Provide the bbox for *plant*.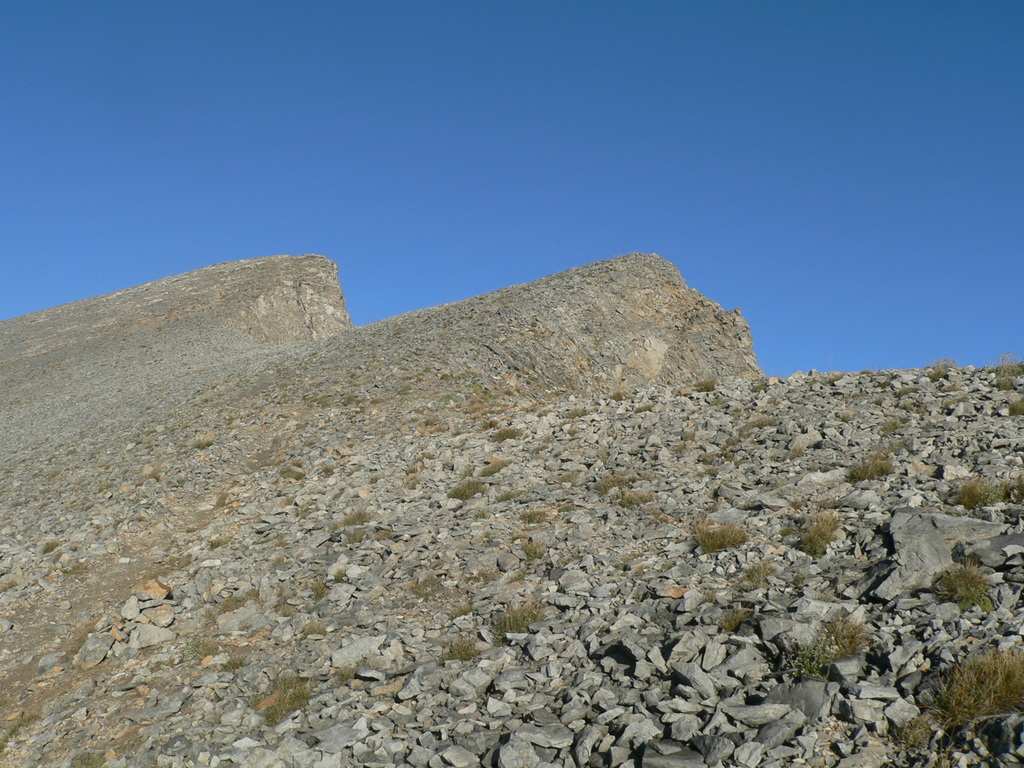
(left=945, top=477, right=1009, bottom=513).
